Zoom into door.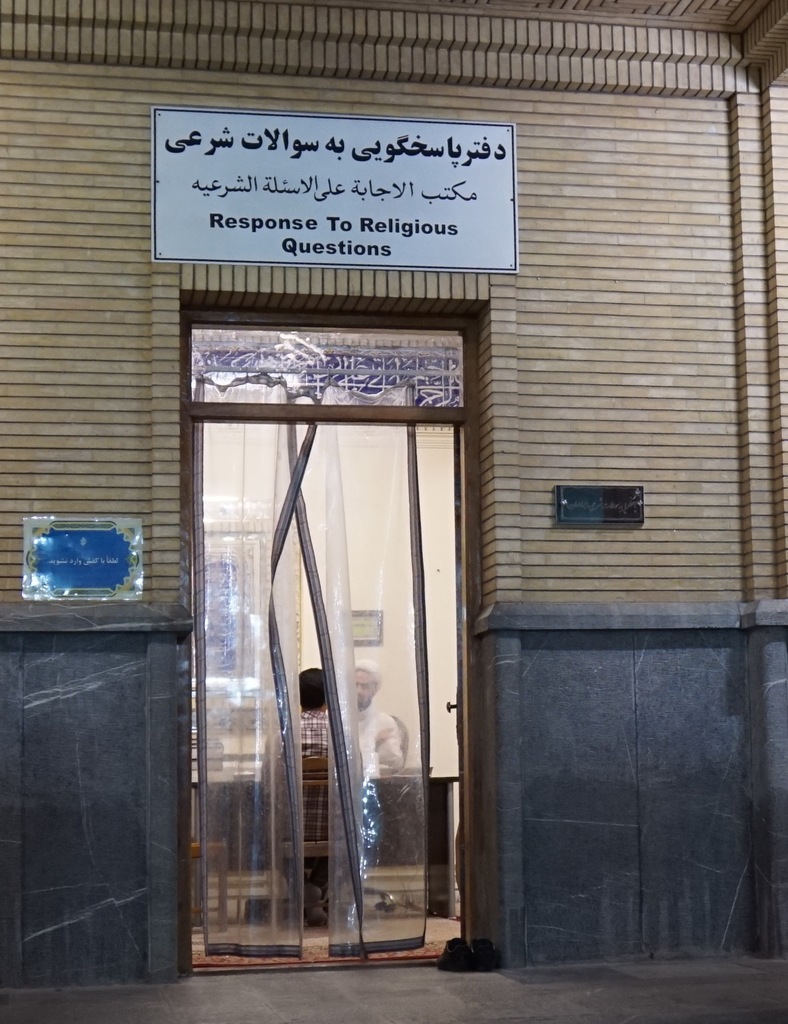
Zoom target: bbox=[207, 230, 458, 951].
